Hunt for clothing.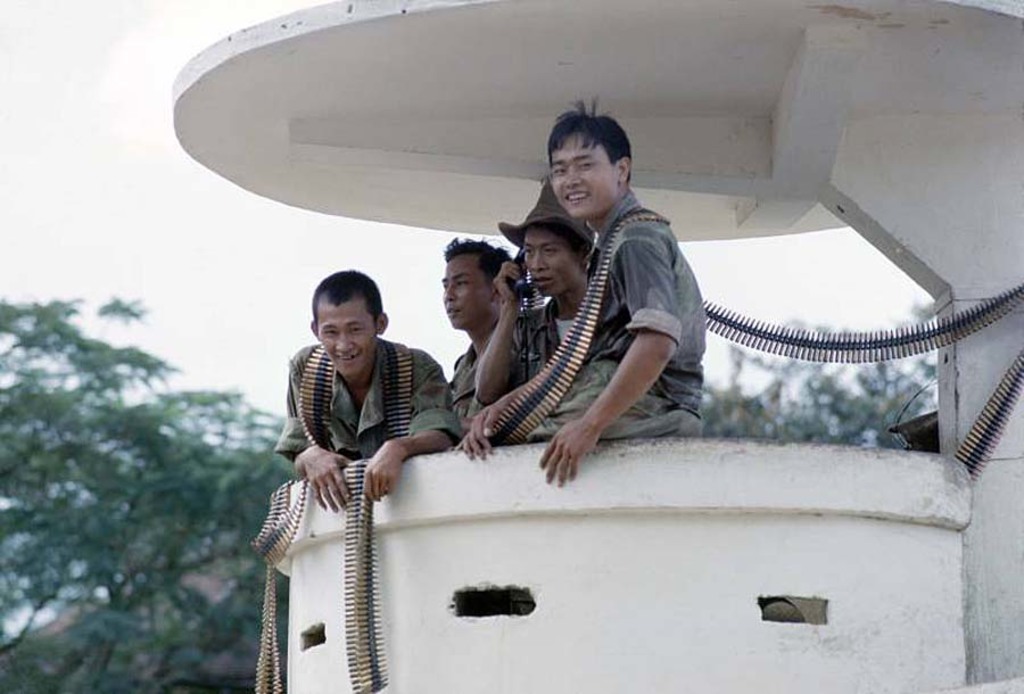
Hunted down at select_region(449, 349, 487, 429).
